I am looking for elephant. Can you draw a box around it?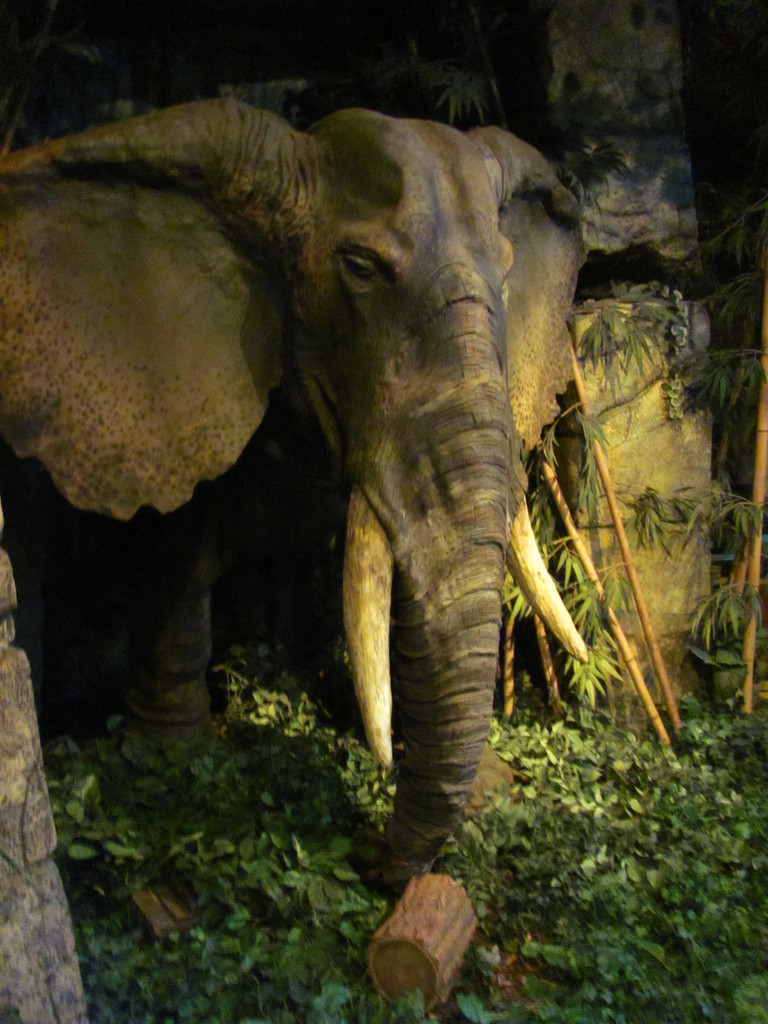
Sure, the bounding box is select_region(46, 100, 630, 892).
